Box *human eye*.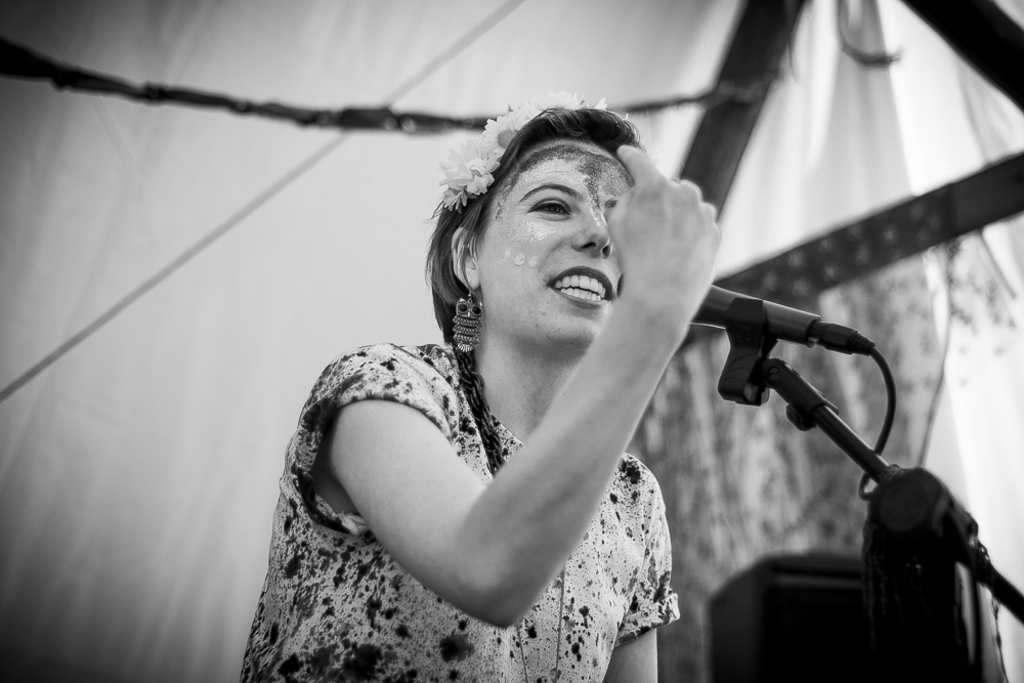
rect(524, 195, 574, 220).
